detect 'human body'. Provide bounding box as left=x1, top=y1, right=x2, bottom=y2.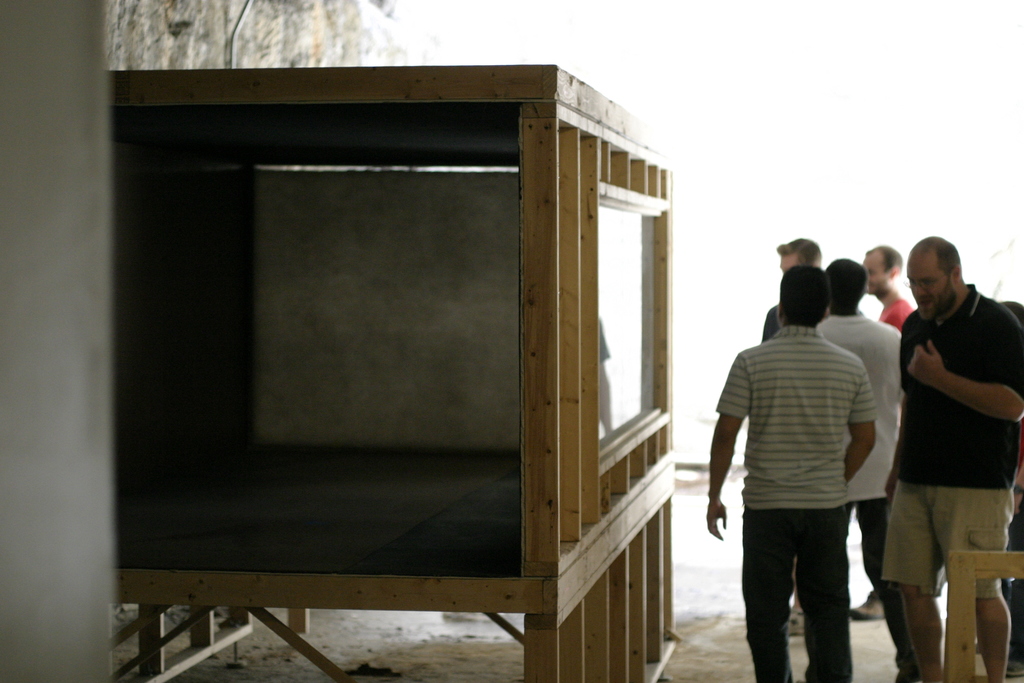
left=707, top=265, right=875, bottom=675.
